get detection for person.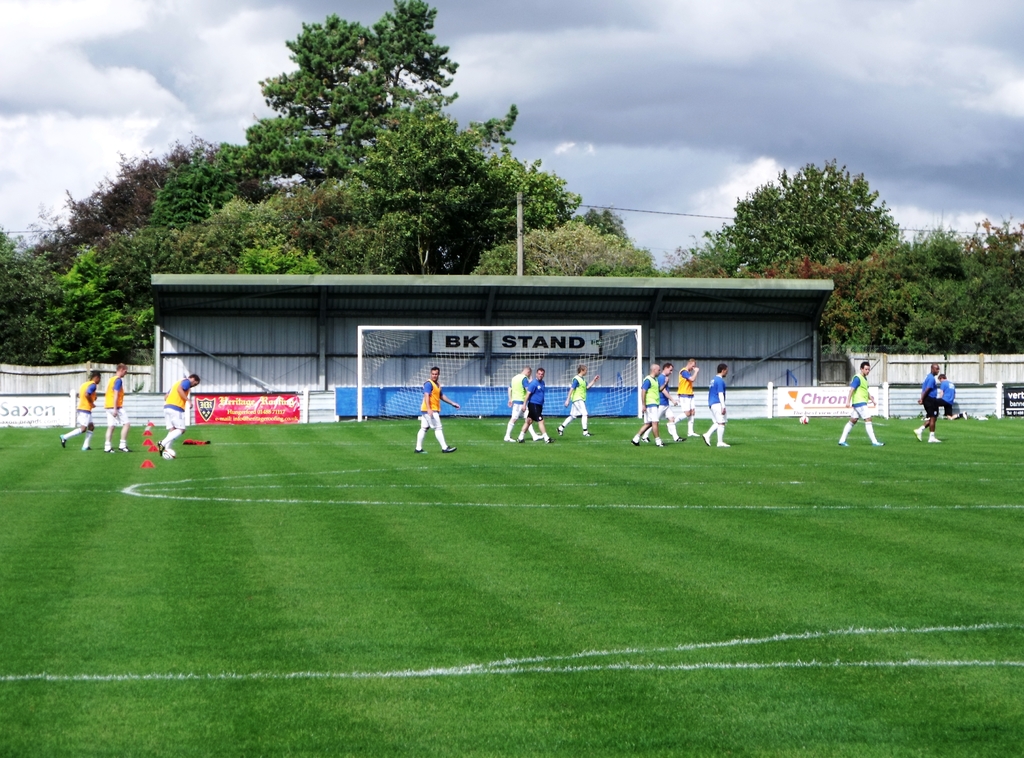
Detection: 698 362 729 446.
